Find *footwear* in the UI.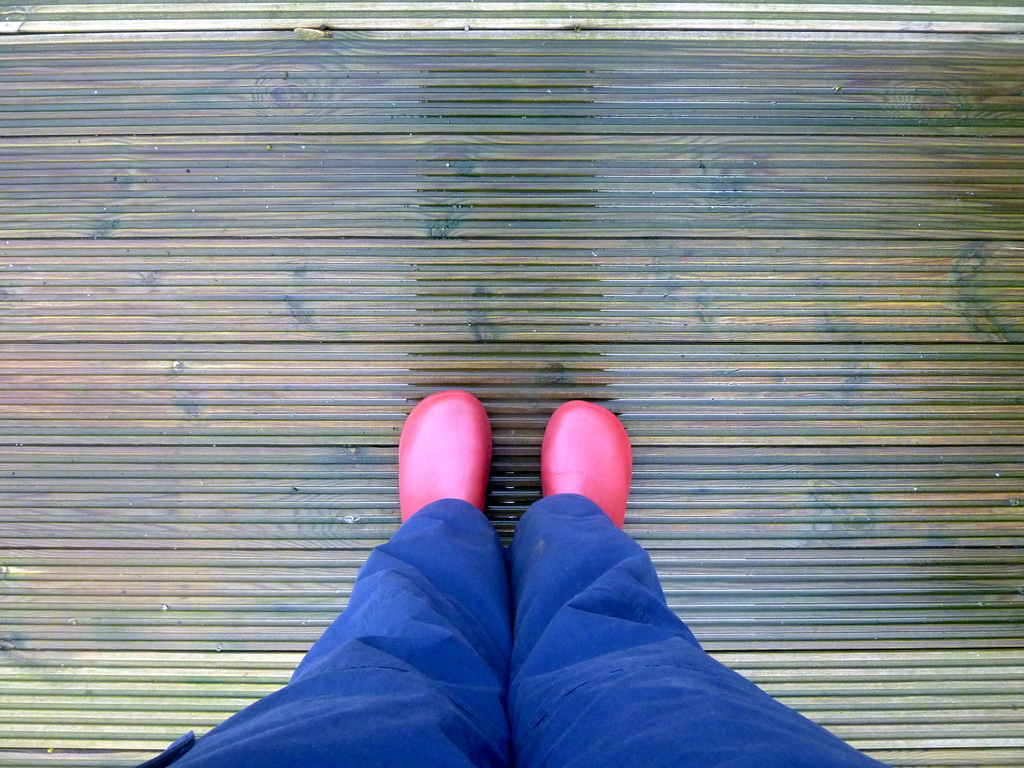
UI element at (x1=388, y1=390, x2=490, y2=571).
